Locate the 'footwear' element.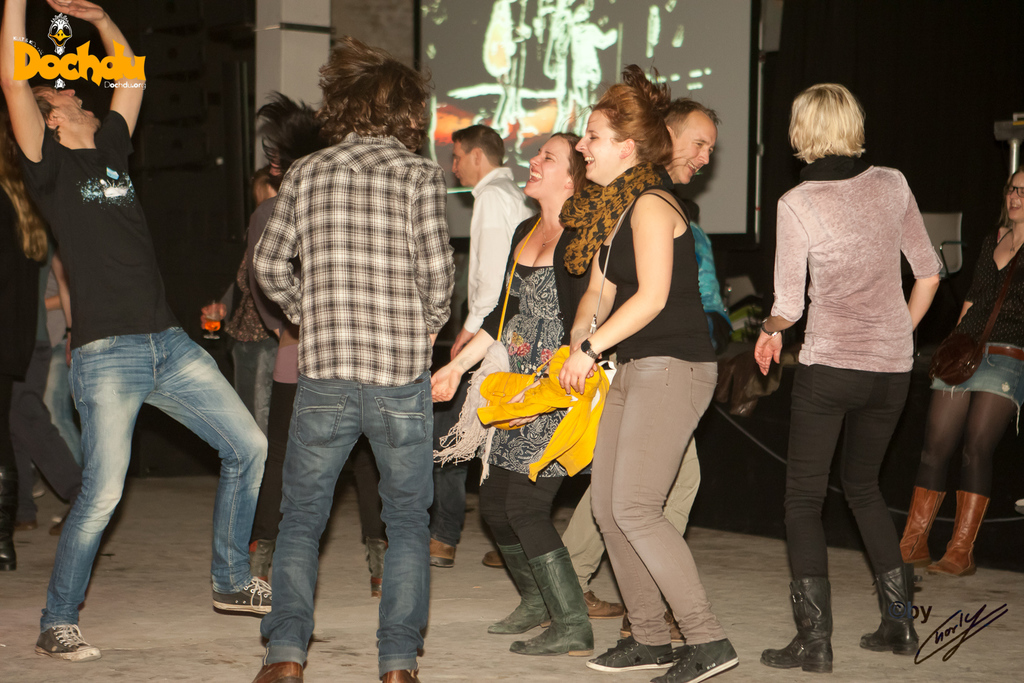
Element bbox: bbox(254, 659, 305, 682).
